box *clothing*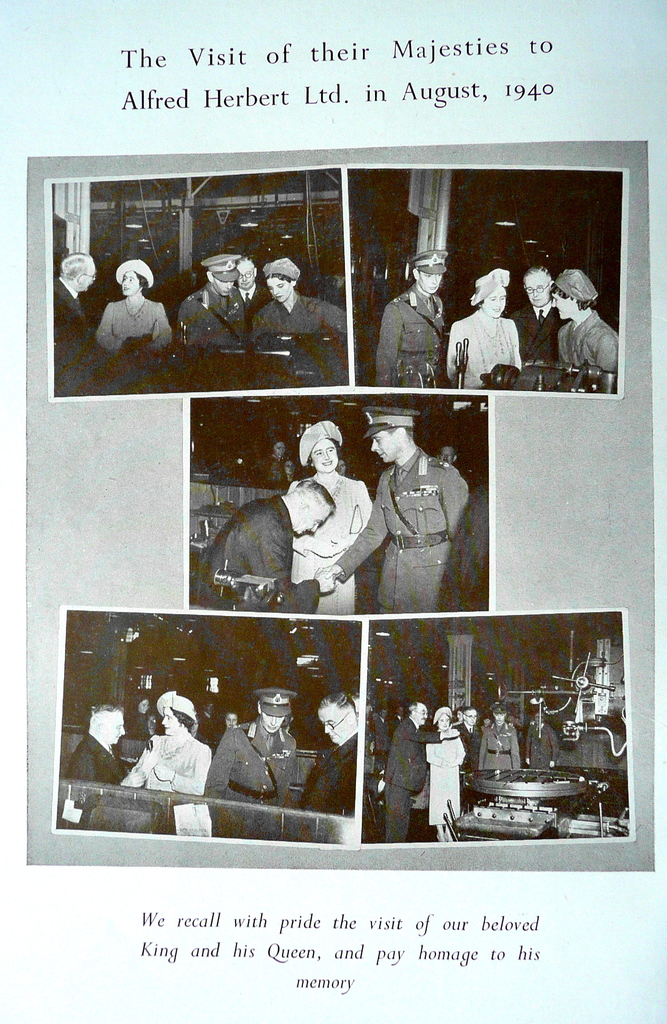
(x1=481, y1=719, x2=522, y2=772)
